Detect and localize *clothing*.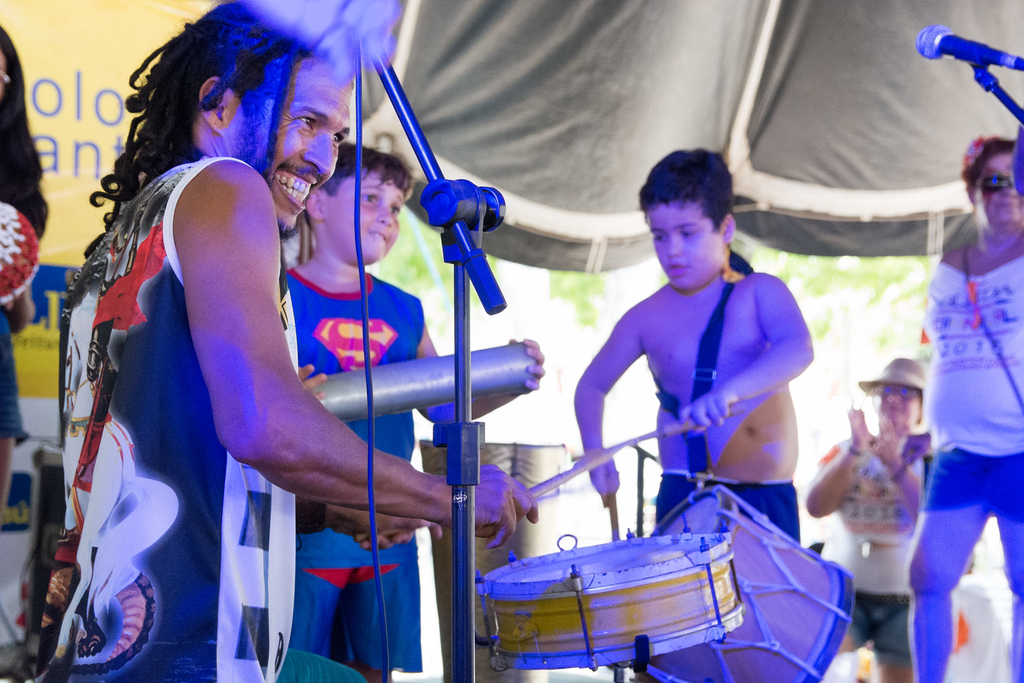
Localized at 653/468/803/545.
